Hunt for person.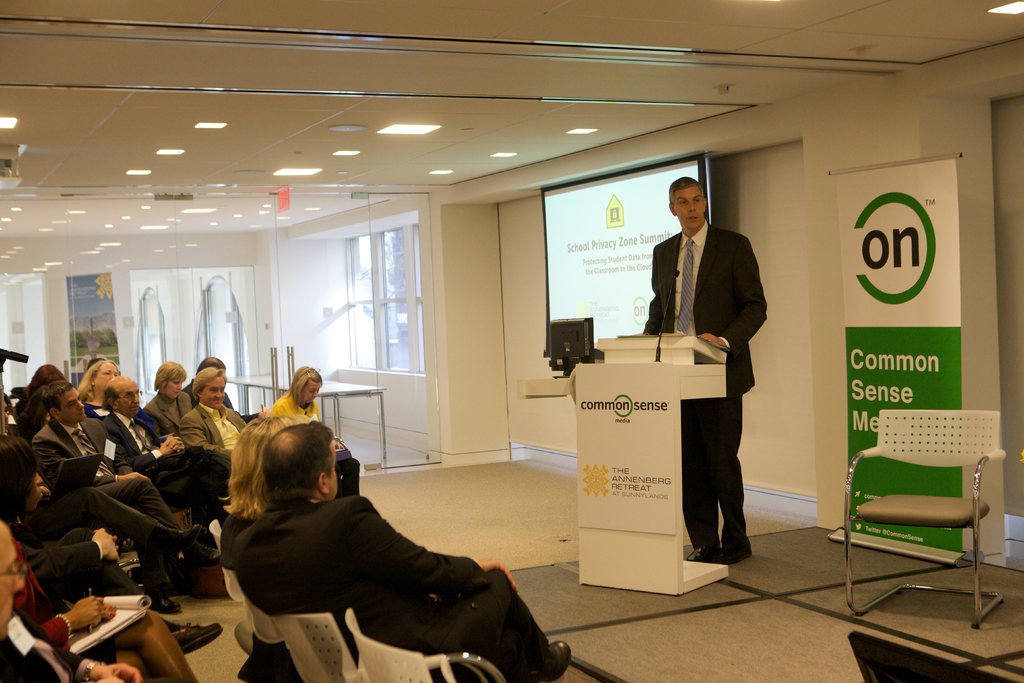
Hunted down at <region>264, 367, 342, 451</region>.
